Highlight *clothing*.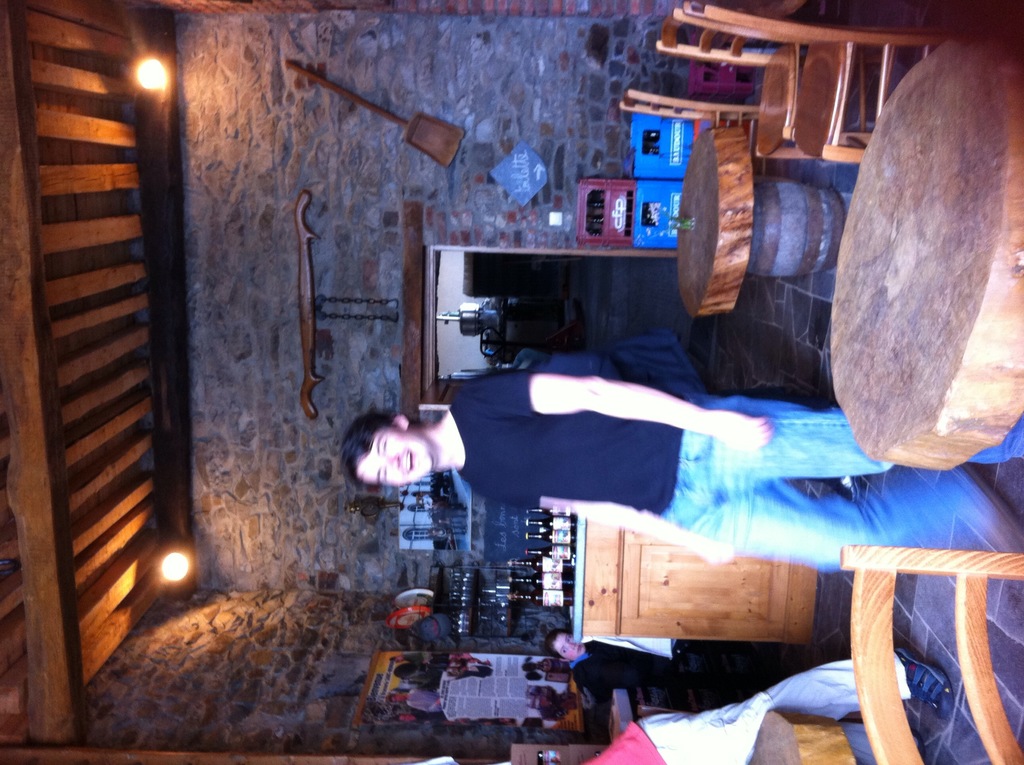
Highlighted region: Rect(573, 636, 760, 720).
